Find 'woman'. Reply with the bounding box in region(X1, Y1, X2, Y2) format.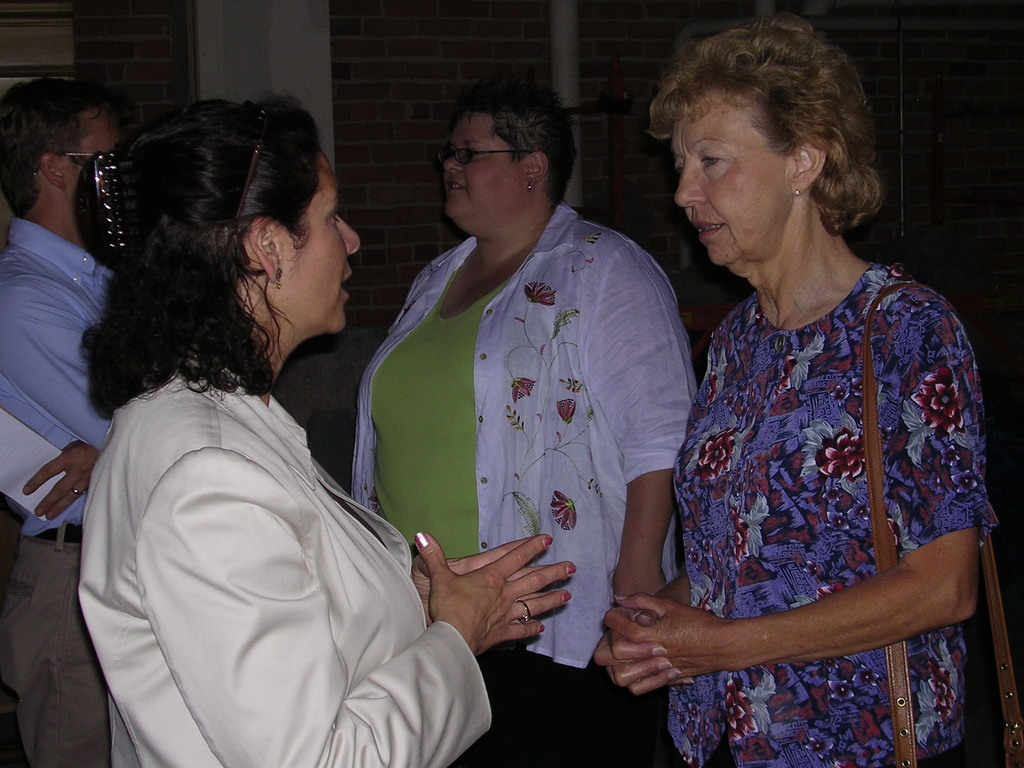
region(83, 99, 567, 765).
